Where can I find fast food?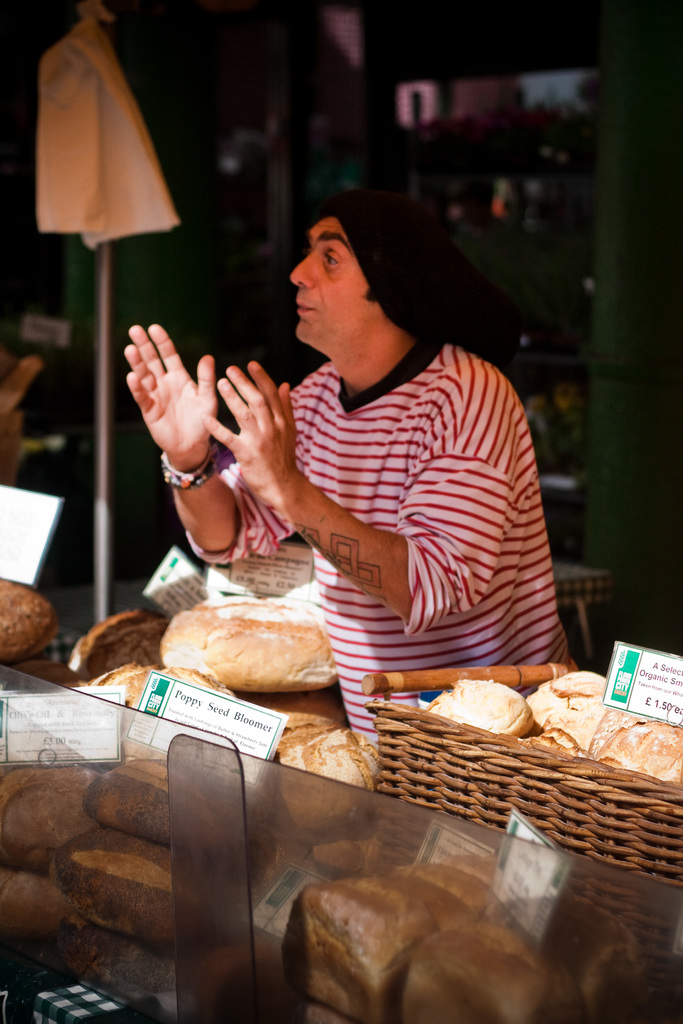
You can find it at bbox(0, 757, 118, 862).
